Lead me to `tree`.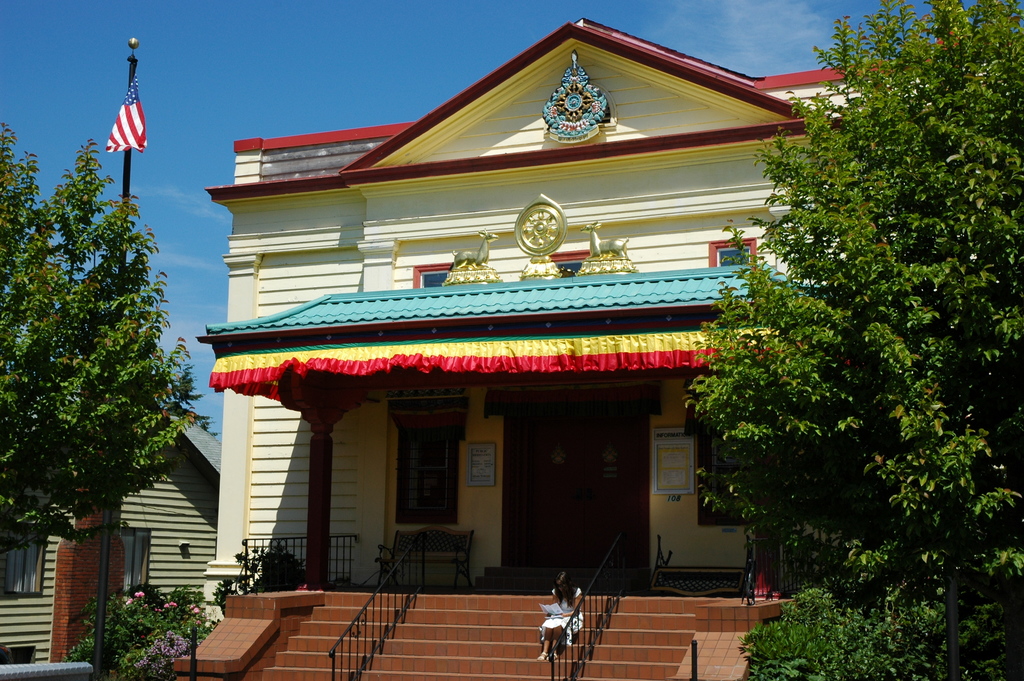
Lead to 699 26 1009 623.
